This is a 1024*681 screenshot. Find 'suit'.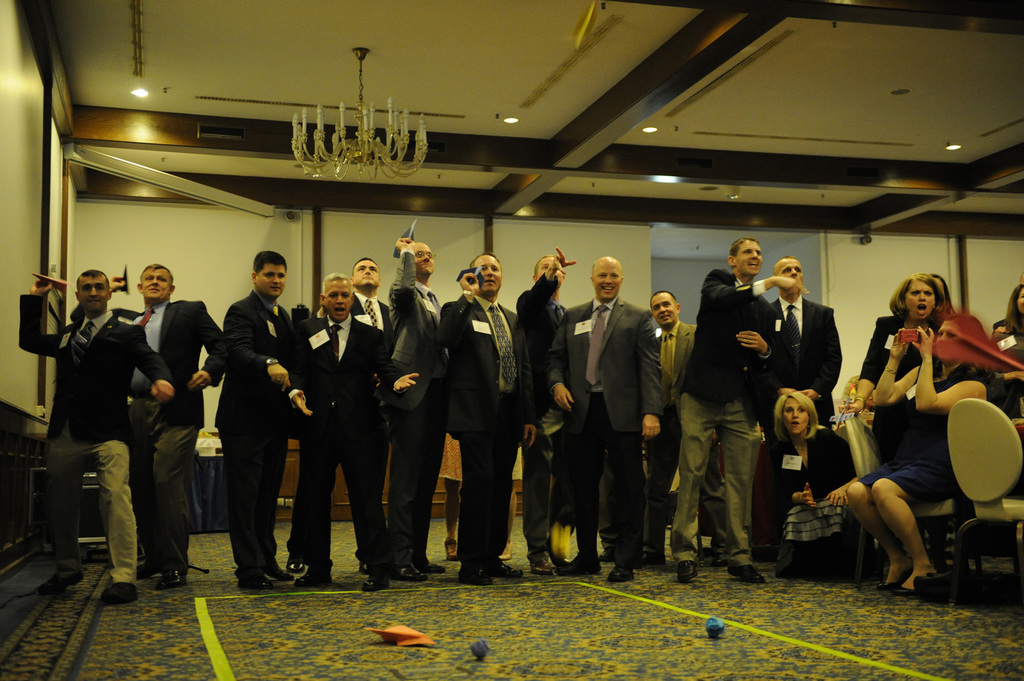
Bounding box: detection(434, 293, 535, 436).
